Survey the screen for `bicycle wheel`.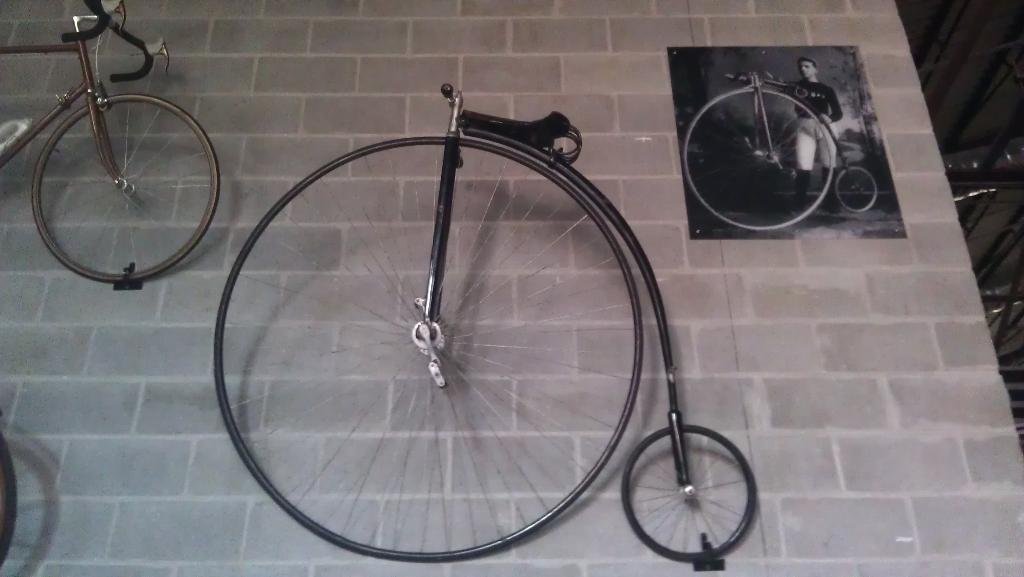
Survey found: Rect(618, 412, 756, 565).
